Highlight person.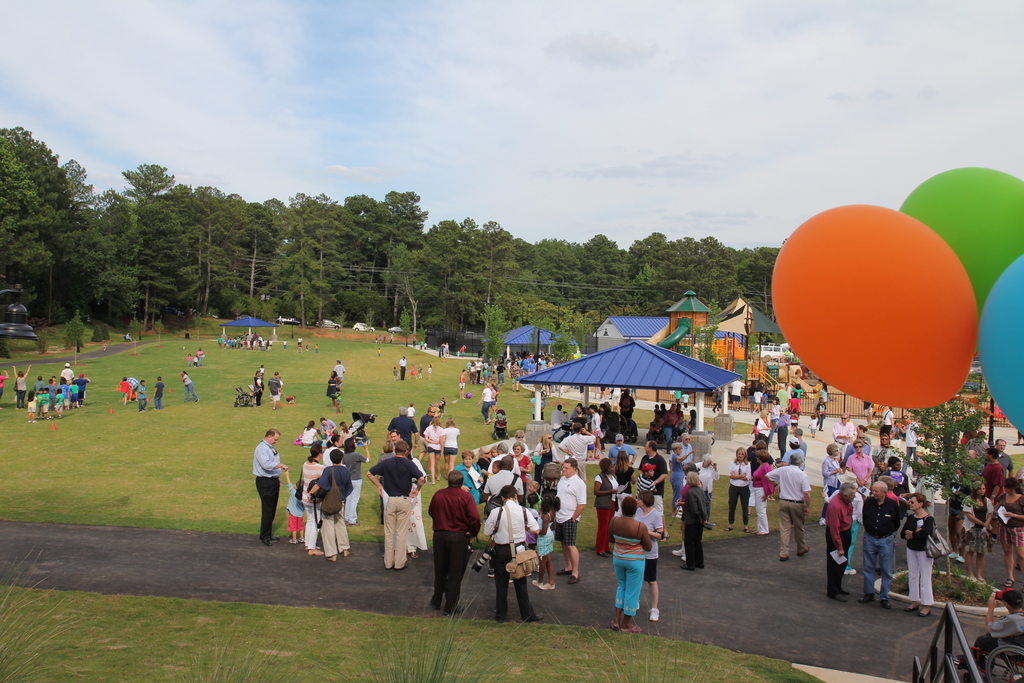
Highlighted region: (34, 376, 44, 388).
